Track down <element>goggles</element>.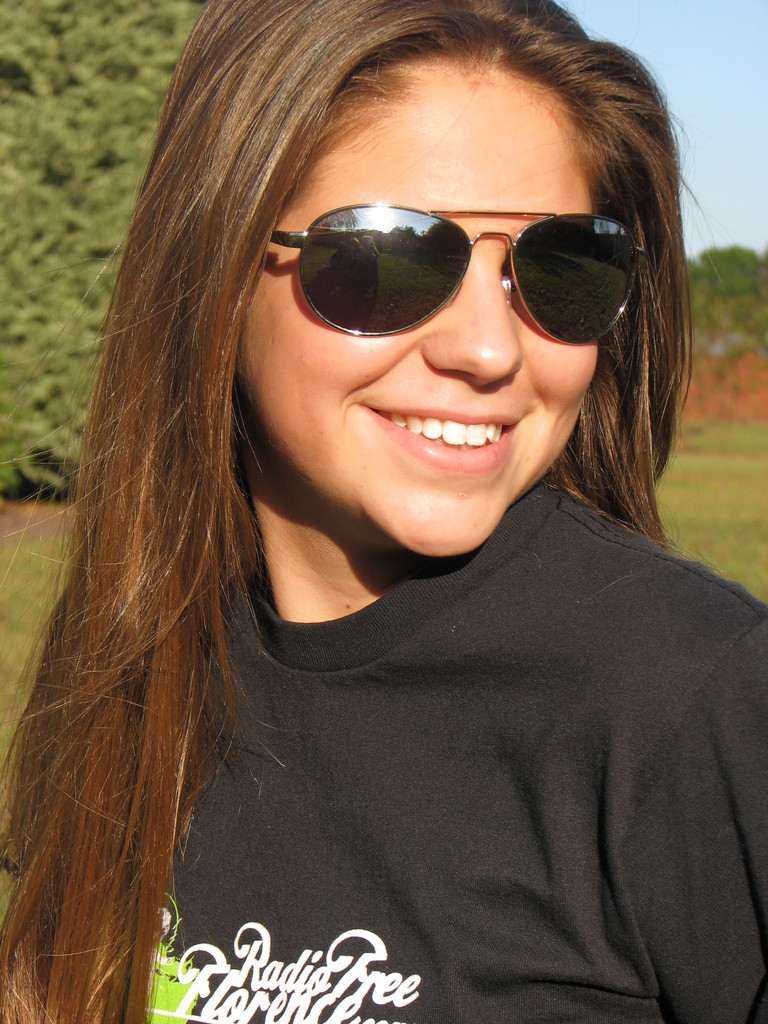
Tracked to 252, 181, 661, 340.
